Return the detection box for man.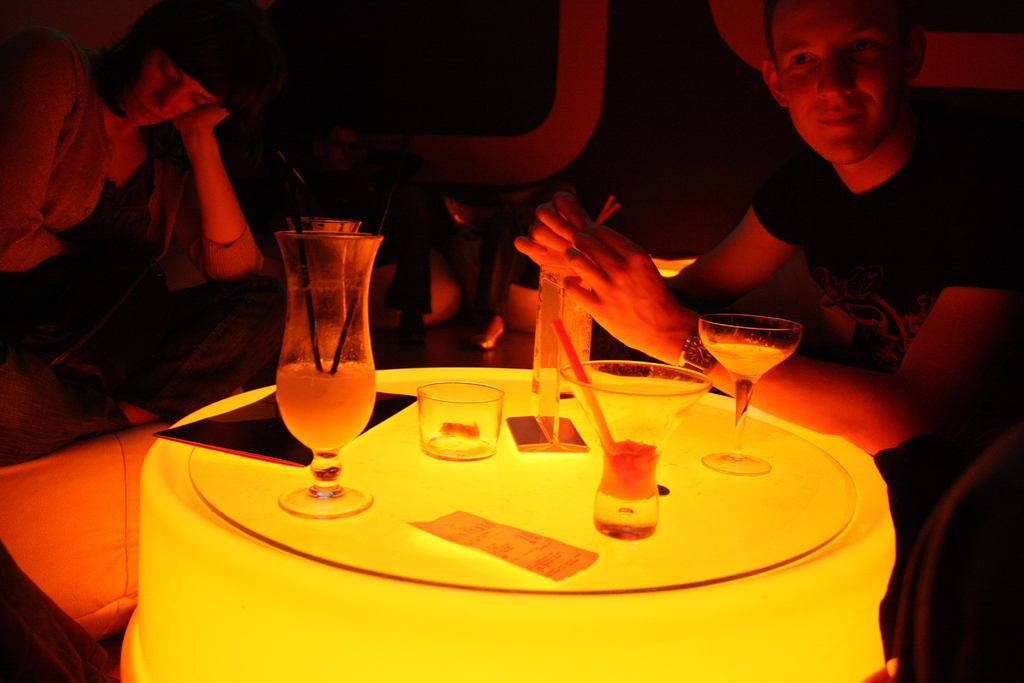
pyautogui.locateOnScreen(655, 10, 973, 376).
